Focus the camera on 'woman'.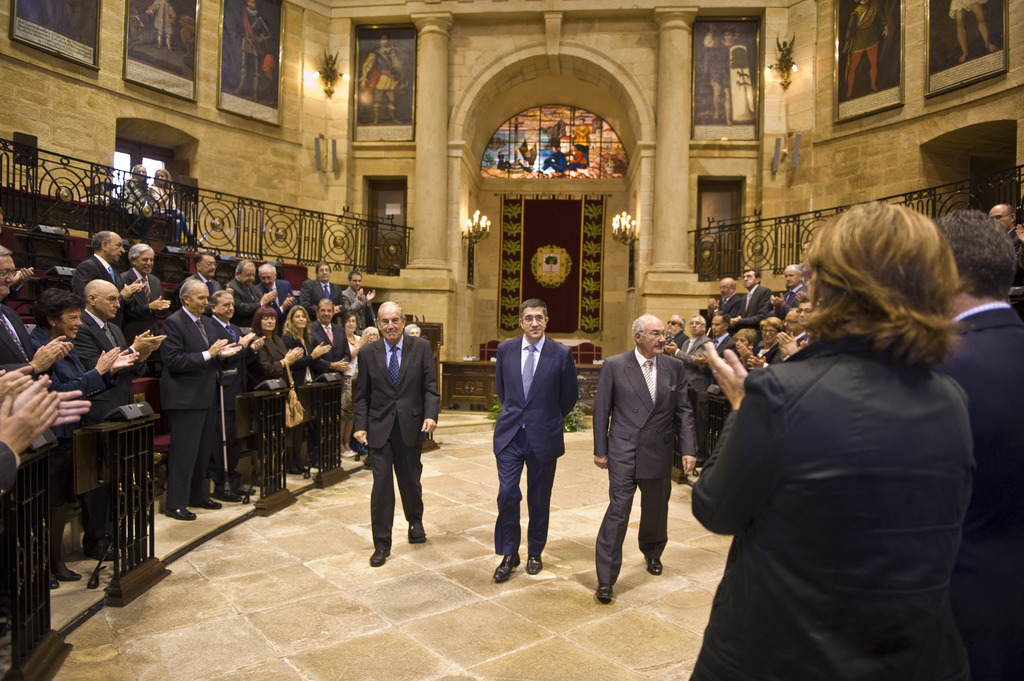
Focus region: box(755, 317, 782, 369).
